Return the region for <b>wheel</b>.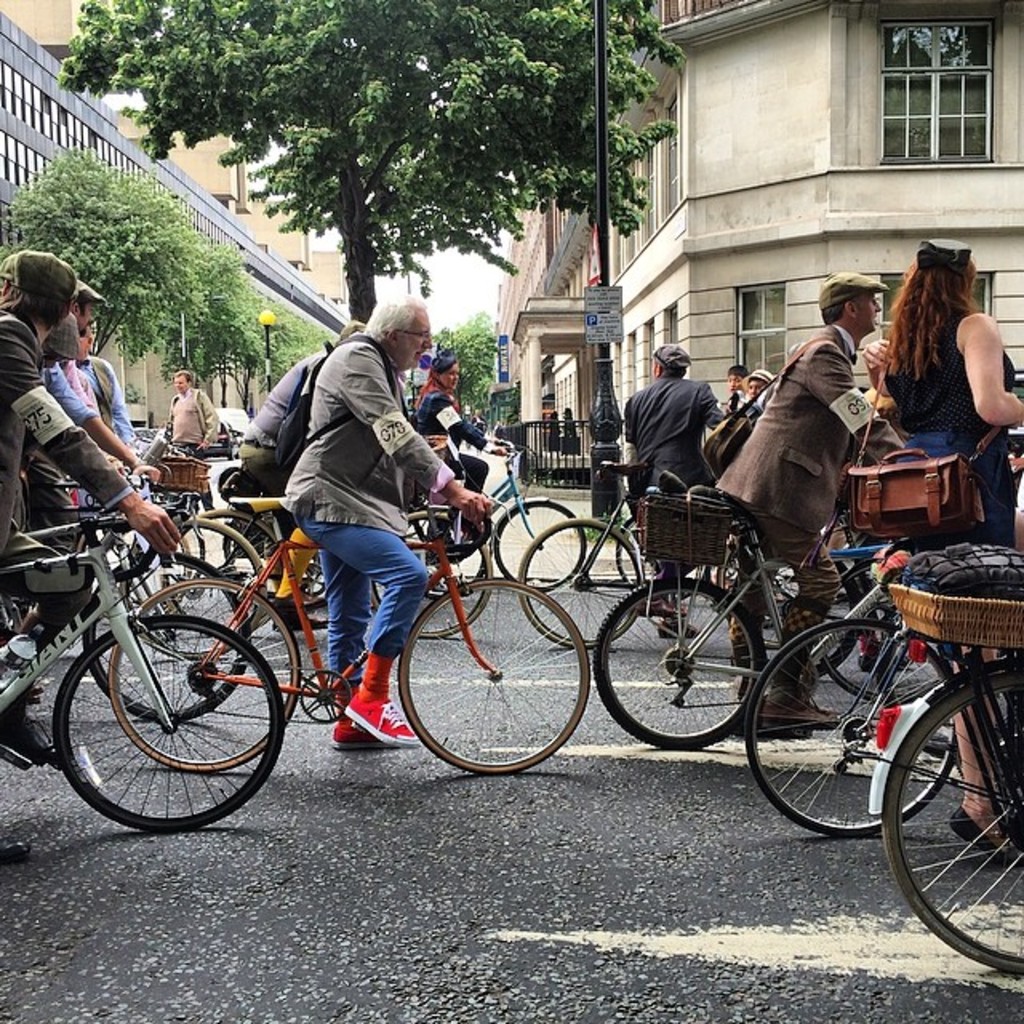
397:571:590:774.
